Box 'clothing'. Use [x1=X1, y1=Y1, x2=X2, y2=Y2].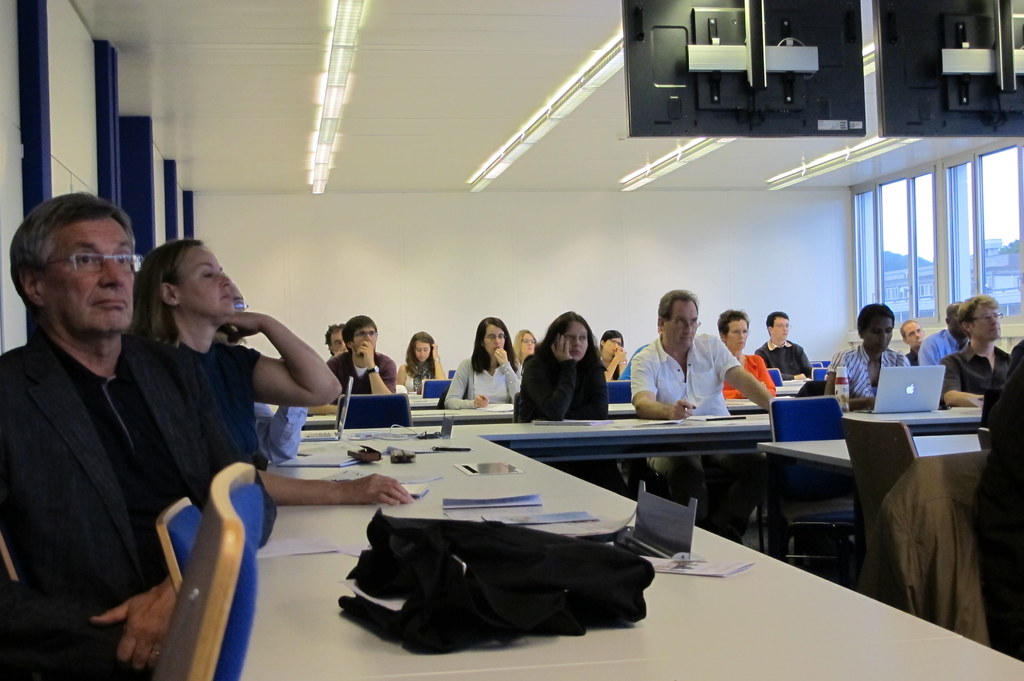
[x1=943, y1=347, x2=1010, y2=408].
